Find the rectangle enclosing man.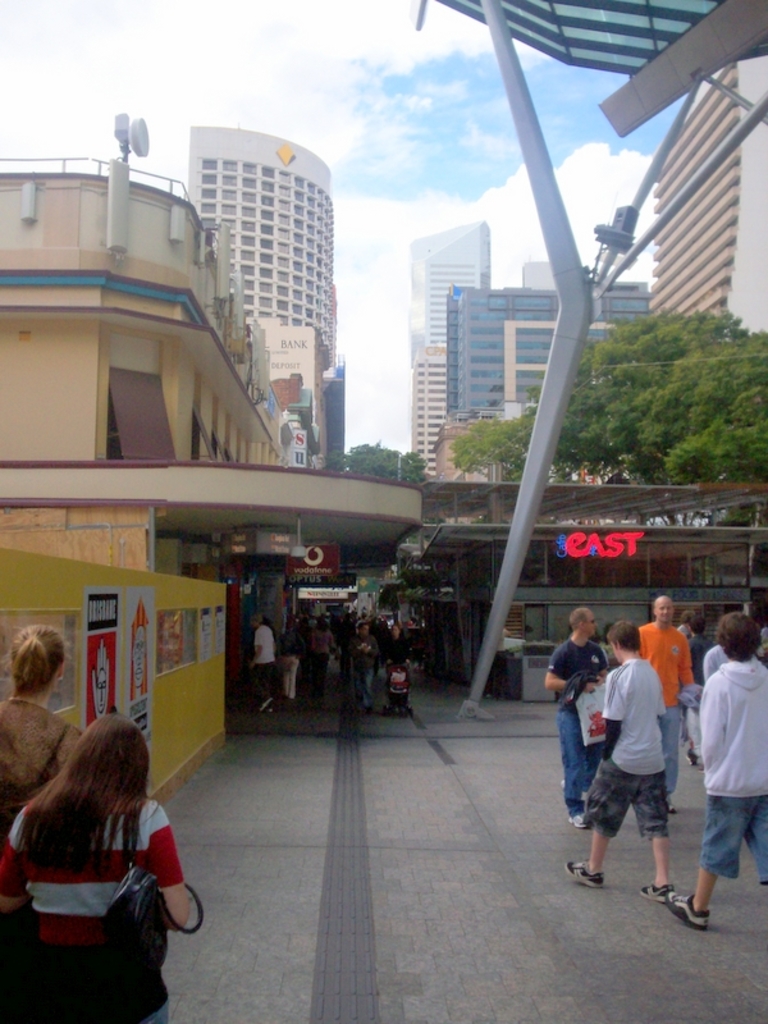
(351,622,380,712).
